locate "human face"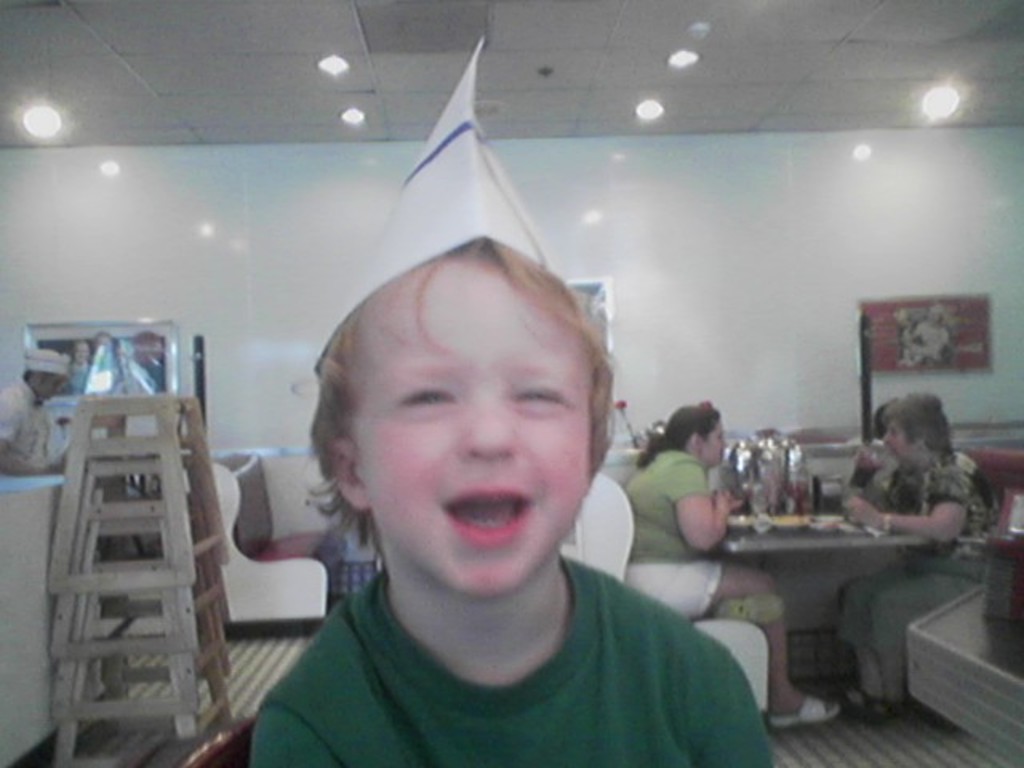
rect(882, 419, 912, 466)
